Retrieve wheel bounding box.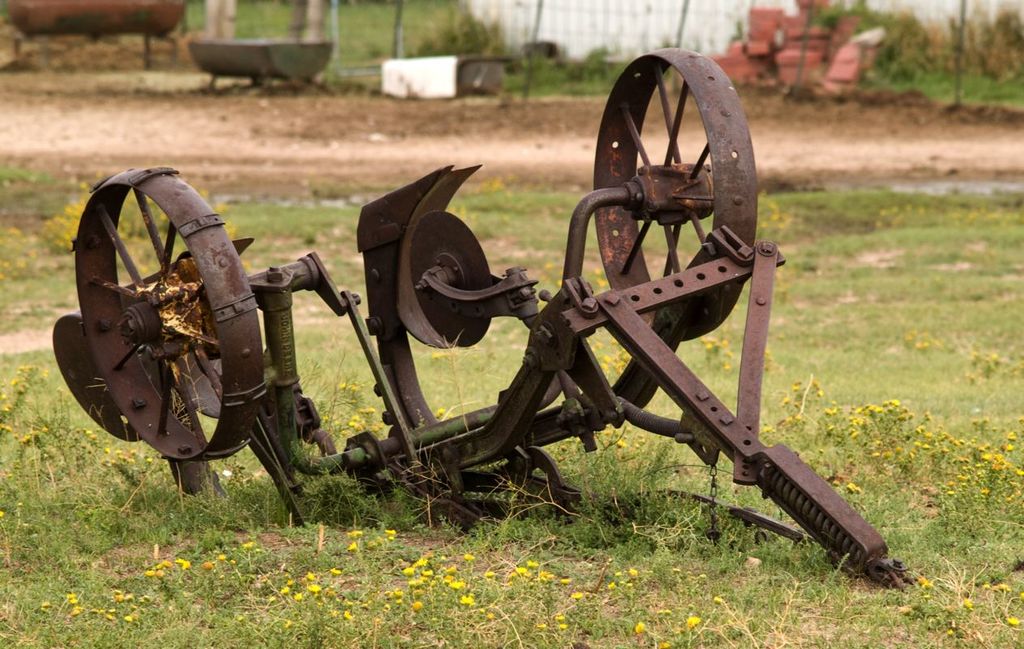
Bounding box: [x1=79, y1=200, x2=238, y2=453].
